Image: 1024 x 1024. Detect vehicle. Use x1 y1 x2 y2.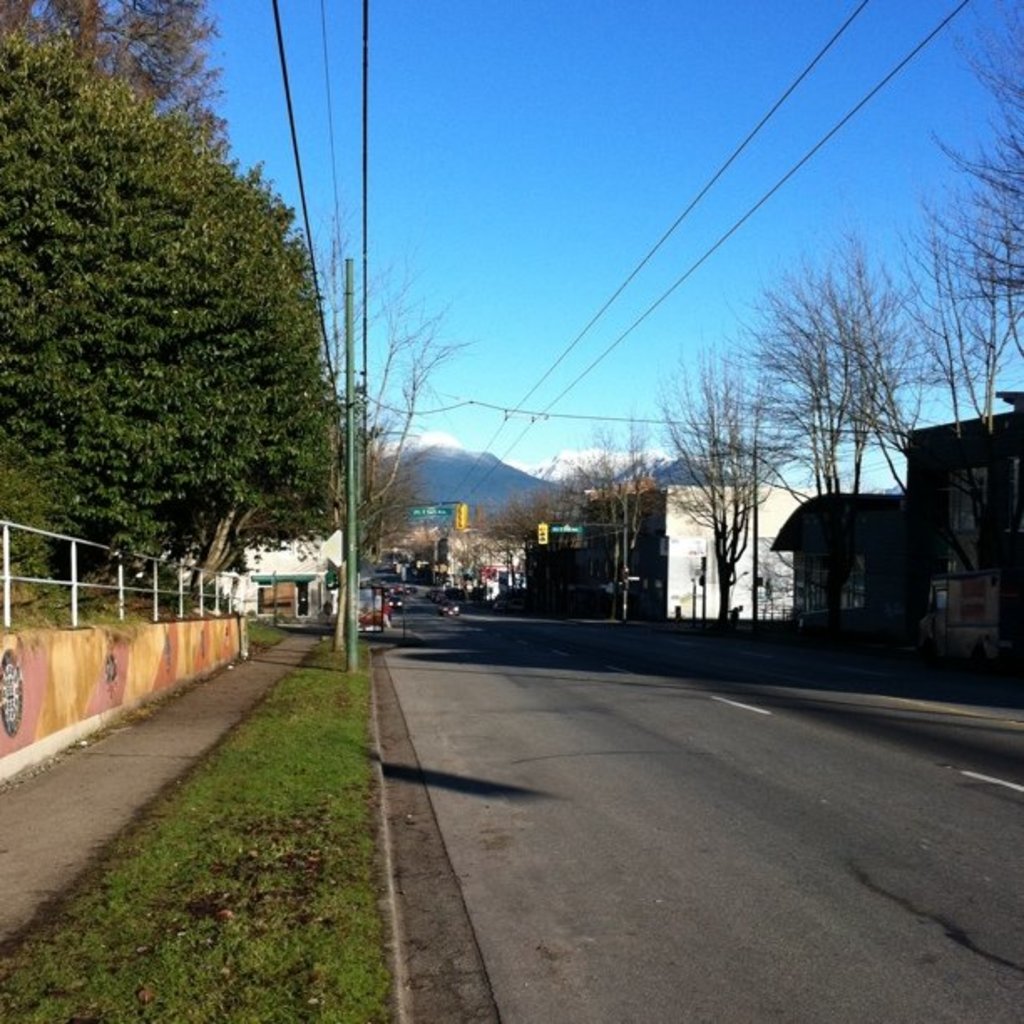
442 604 458 617.
